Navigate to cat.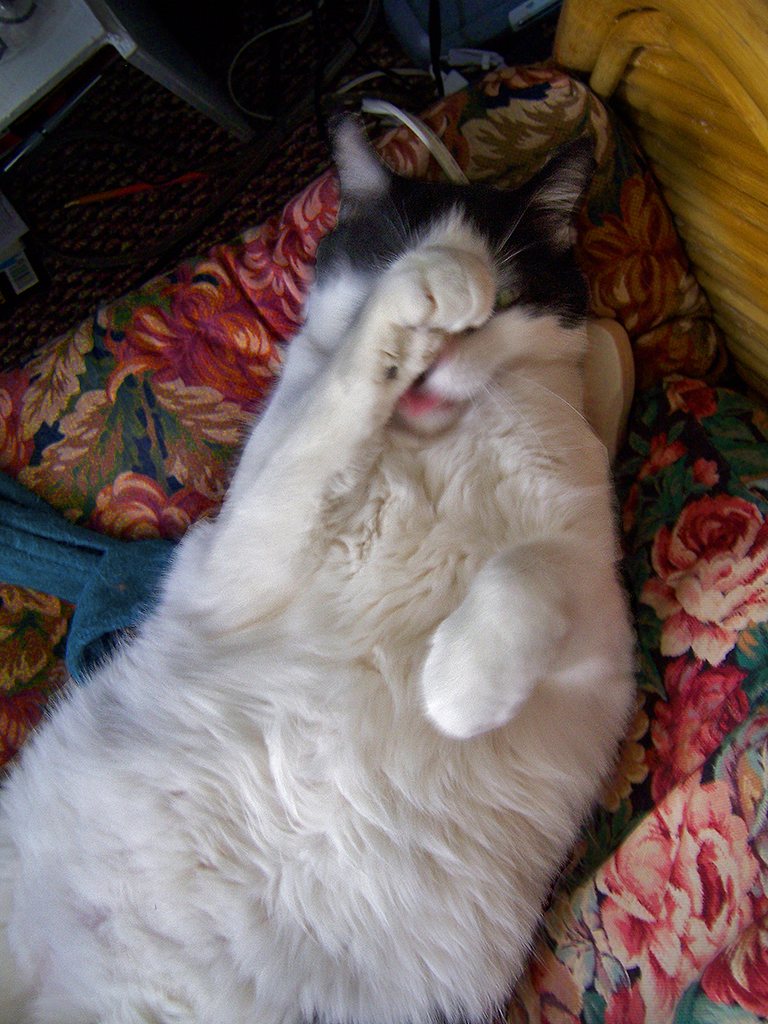
Navigation target: bbox=[0, 102, 646, 1023].
